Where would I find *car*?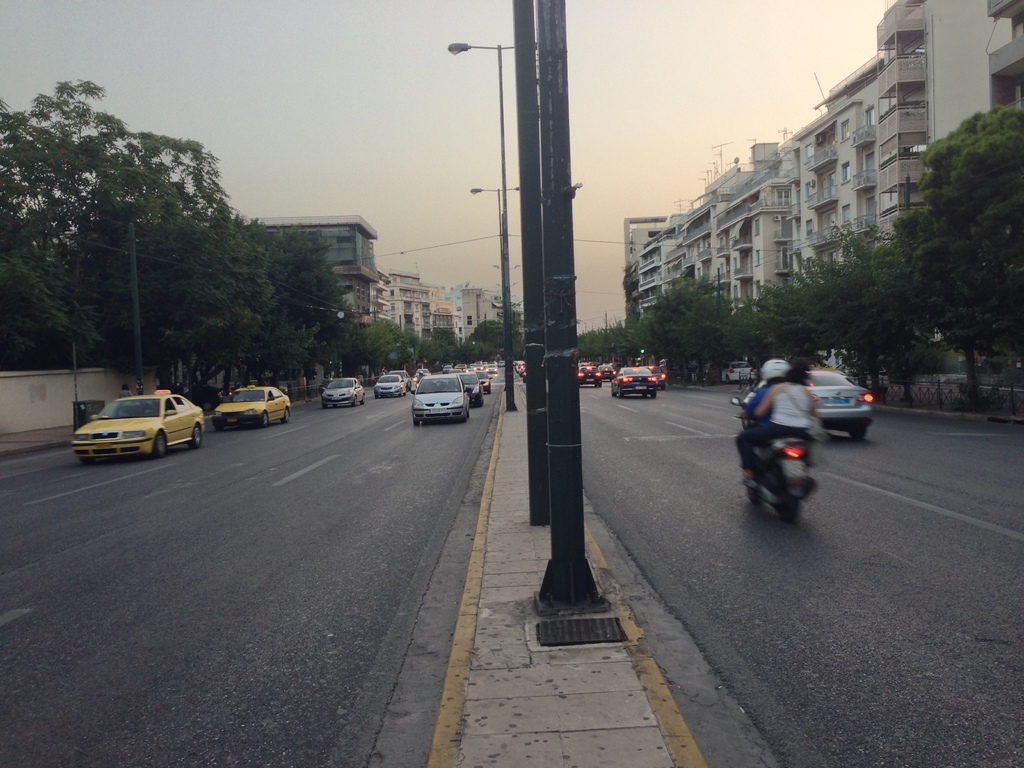
At box(321, 377, 365, 408).
